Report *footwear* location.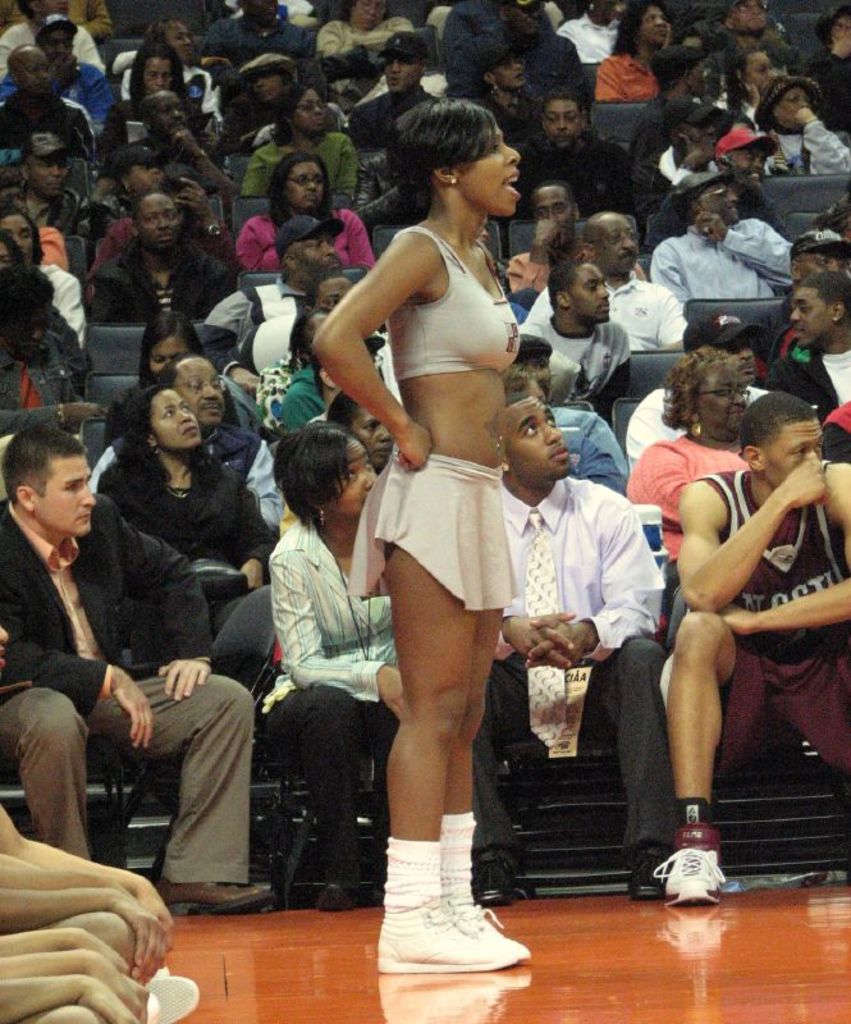
Report: <box>156,884,273,922</box>.
